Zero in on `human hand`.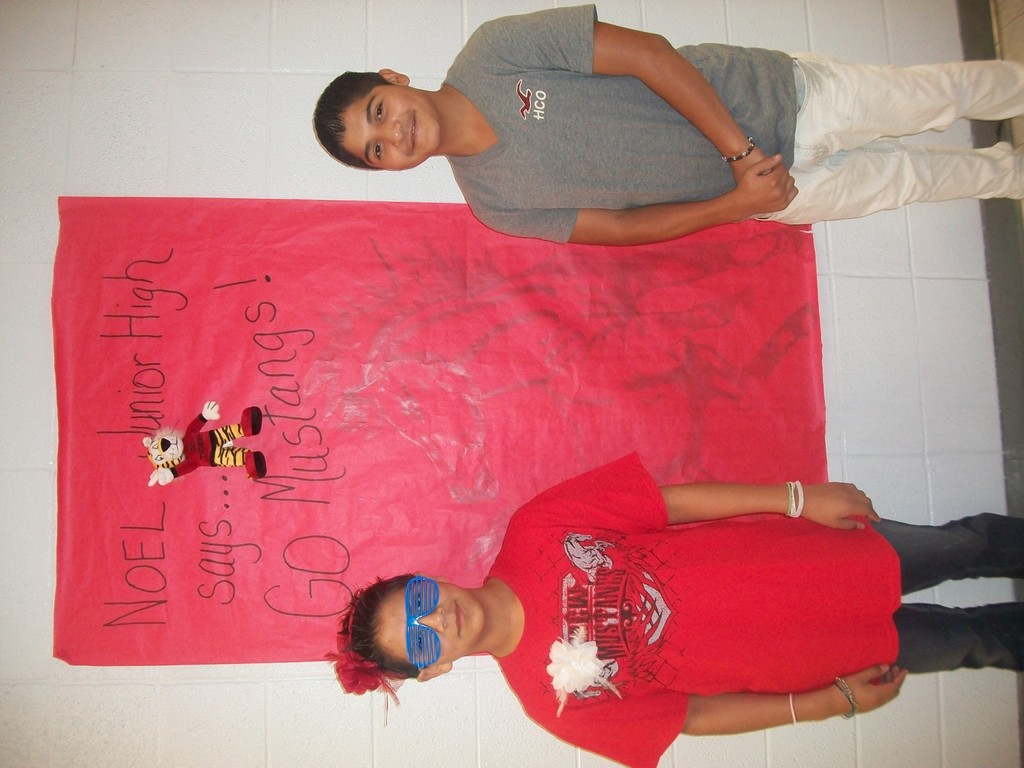
Zeroed in: detection(730, 145, 776, 188).
